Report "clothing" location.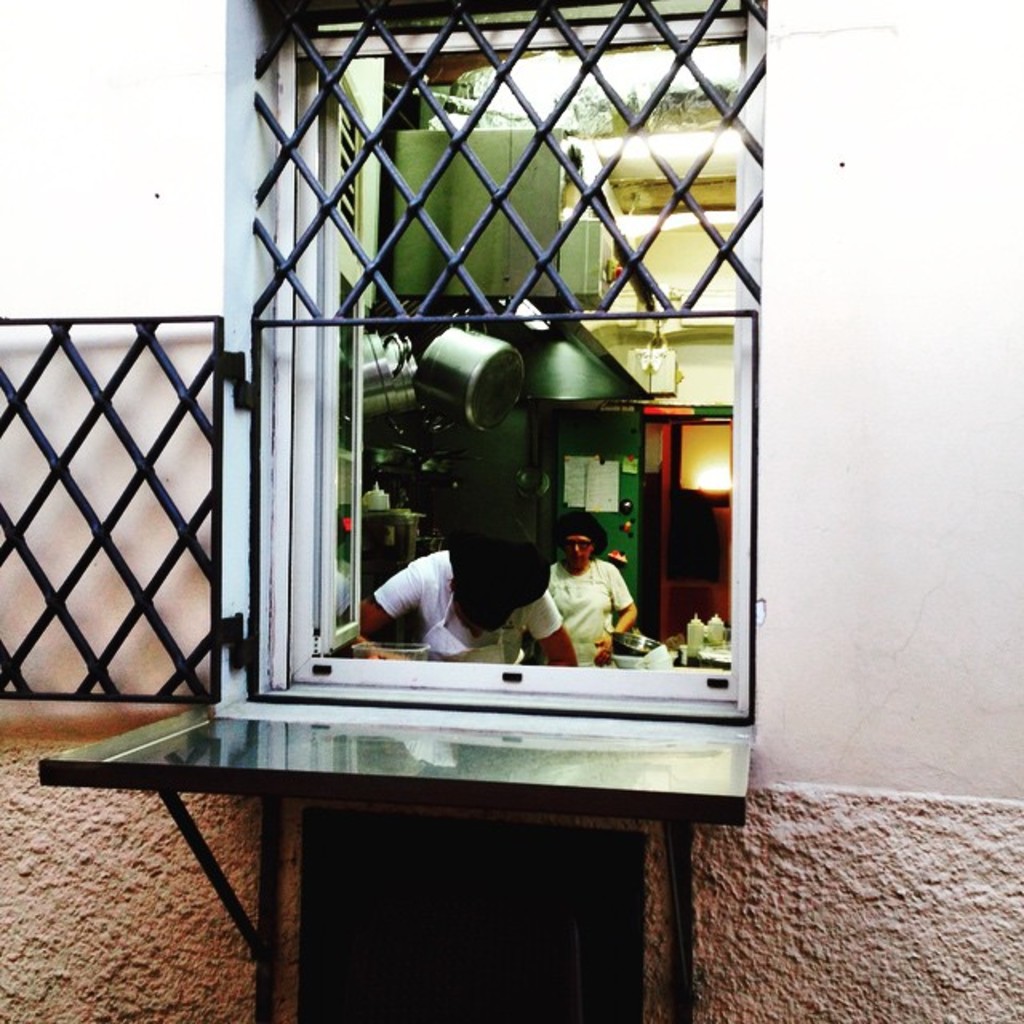
Report: (left=515, top=539, right=621, bottom=678).
